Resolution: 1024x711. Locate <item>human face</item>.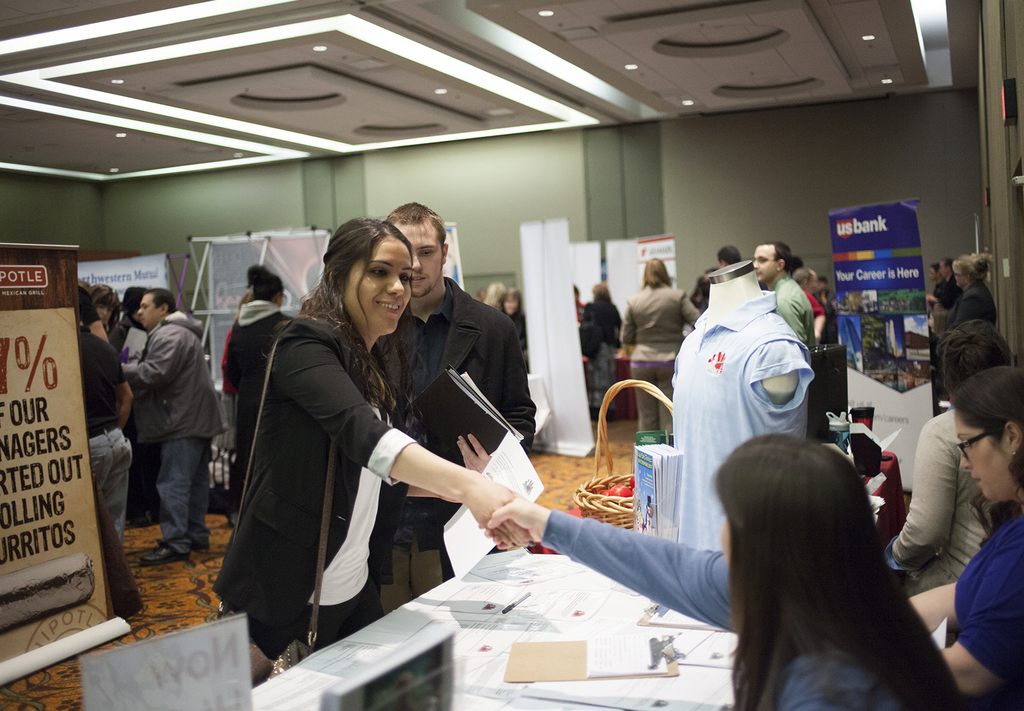
locate(756, 245, 774, 281).
